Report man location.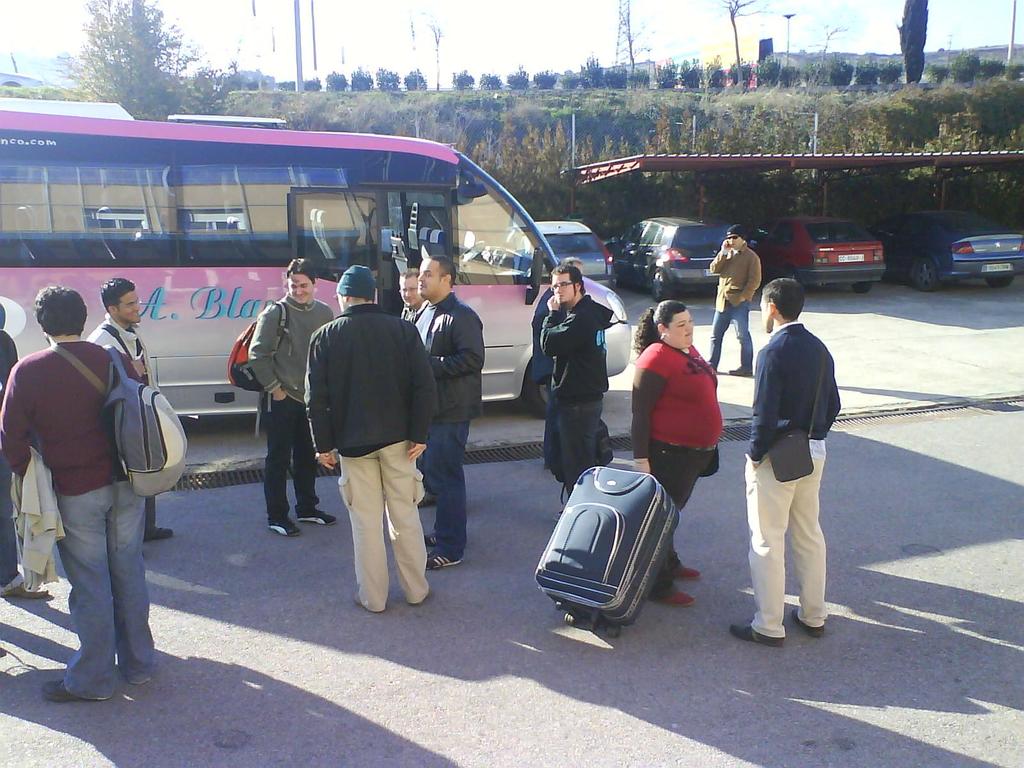
Report: locate(416, 251, 488, 567).
